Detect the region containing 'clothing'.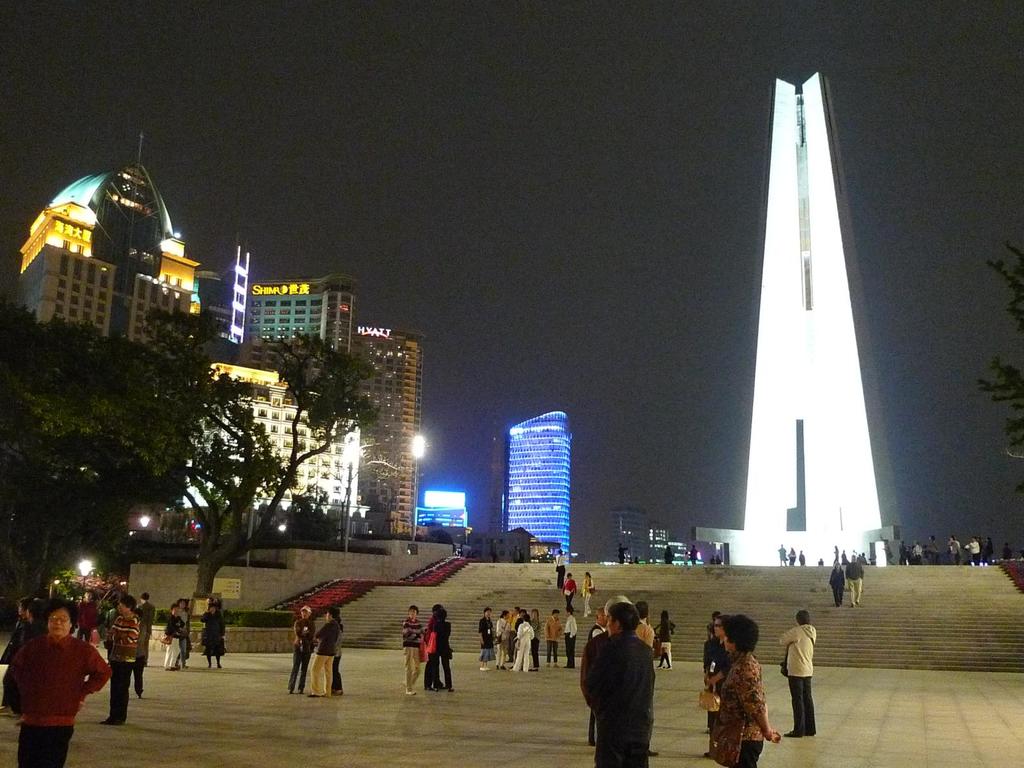
<bbox>588, 623, 606, 745</bbox>.
